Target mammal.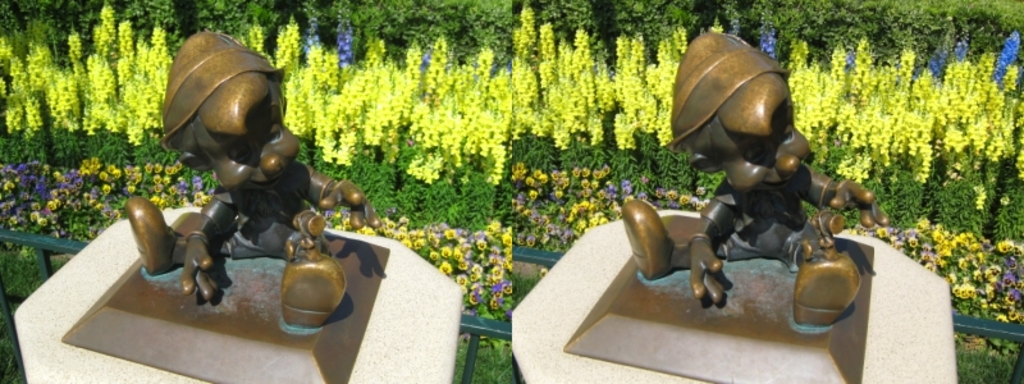
Target region: x1=632, y1=46, x2=884, y2=308.
